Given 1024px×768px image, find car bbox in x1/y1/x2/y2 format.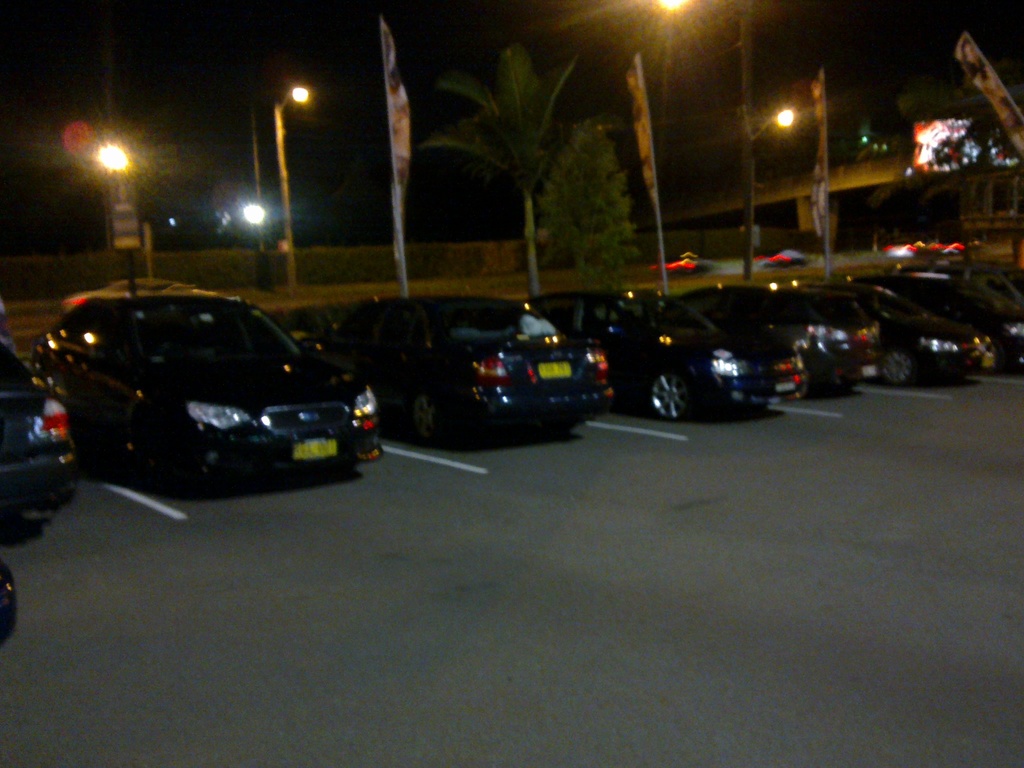
308/299/605/443.
